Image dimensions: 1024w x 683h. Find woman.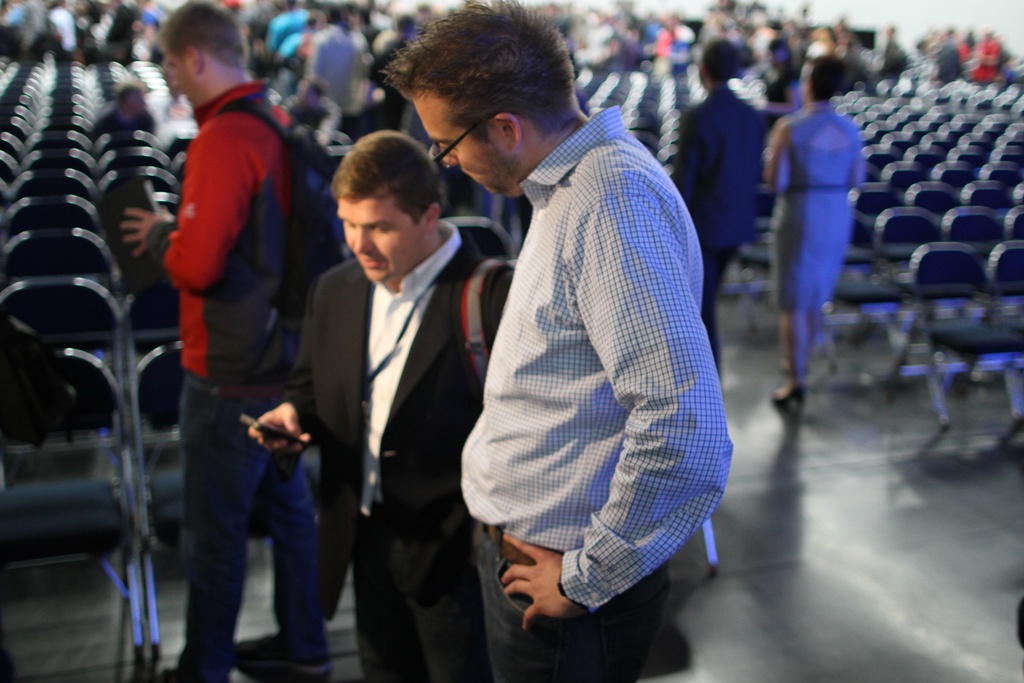
[761,53,863,418].
